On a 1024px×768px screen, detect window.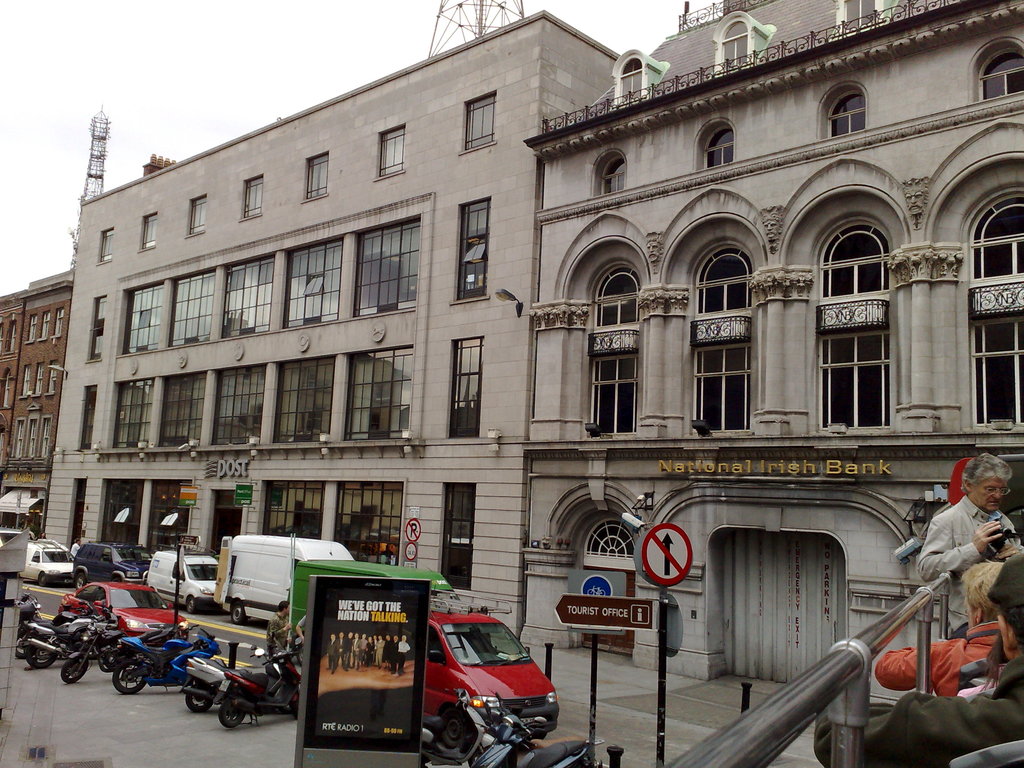
[140,209,161,249].
